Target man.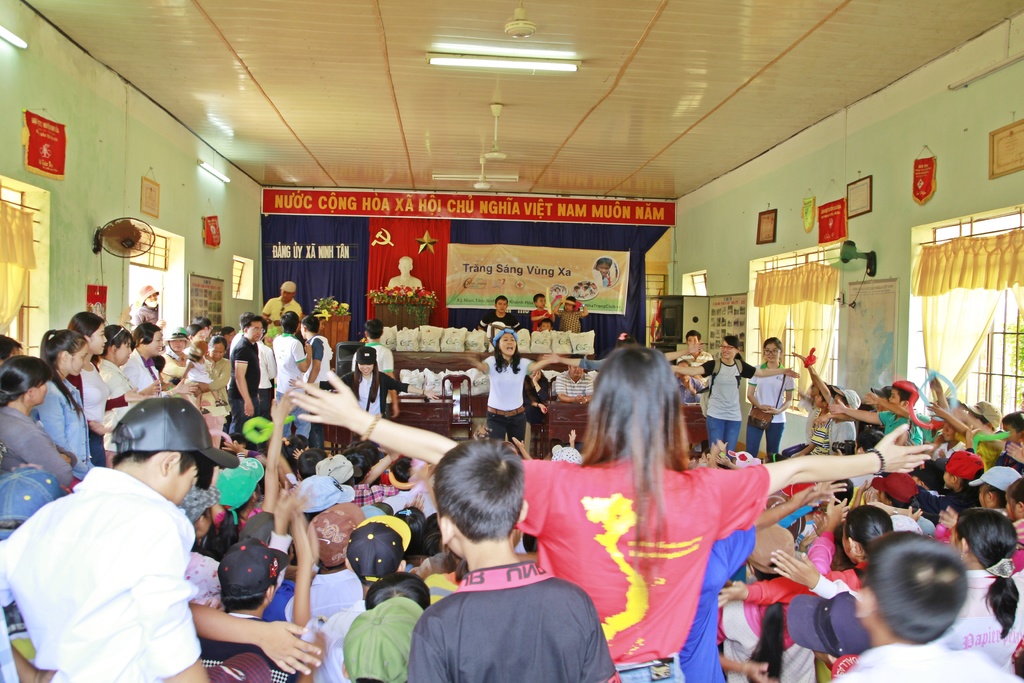
Target region: (262, 283, 304, 338).
